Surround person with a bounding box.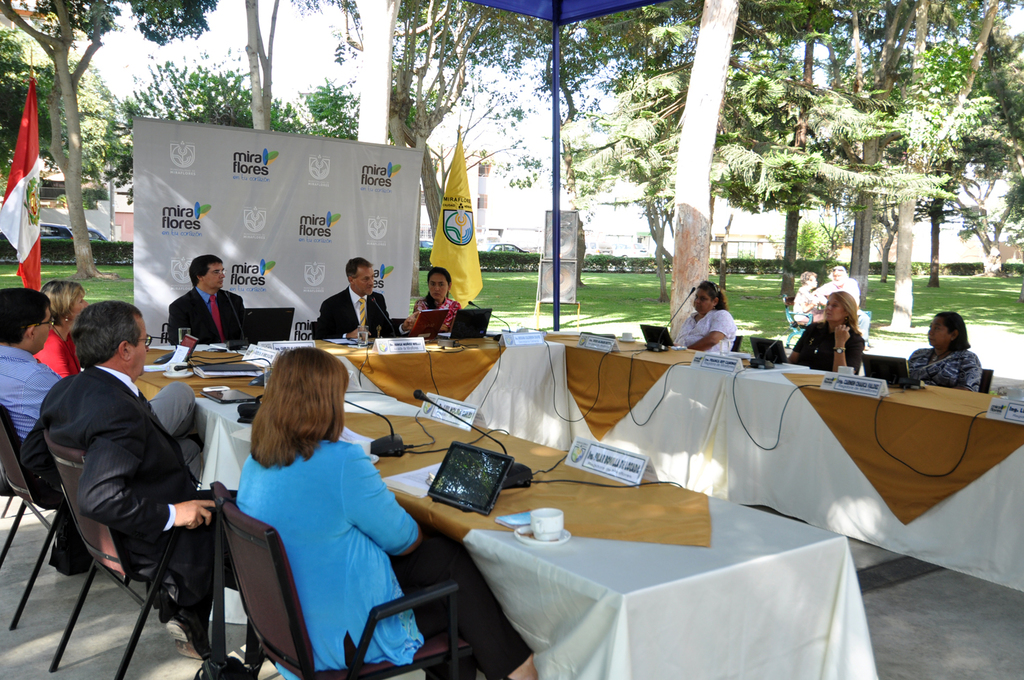
box=[906, 312, 982, 392].
